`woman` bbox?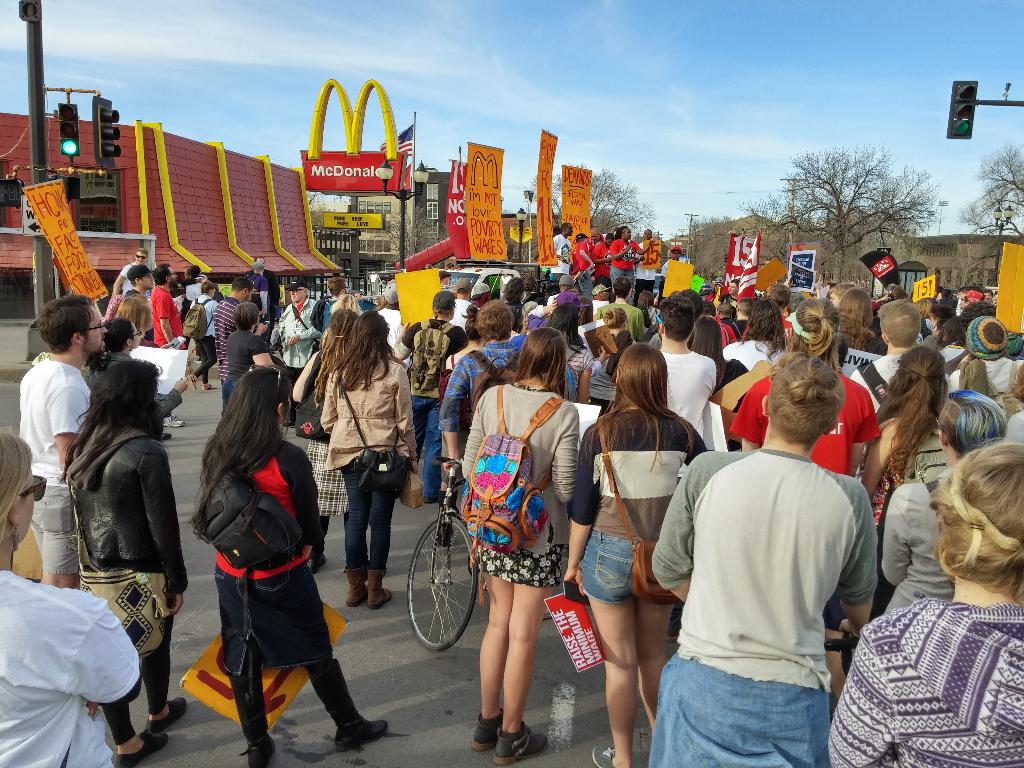
188, 280, 220, 392
